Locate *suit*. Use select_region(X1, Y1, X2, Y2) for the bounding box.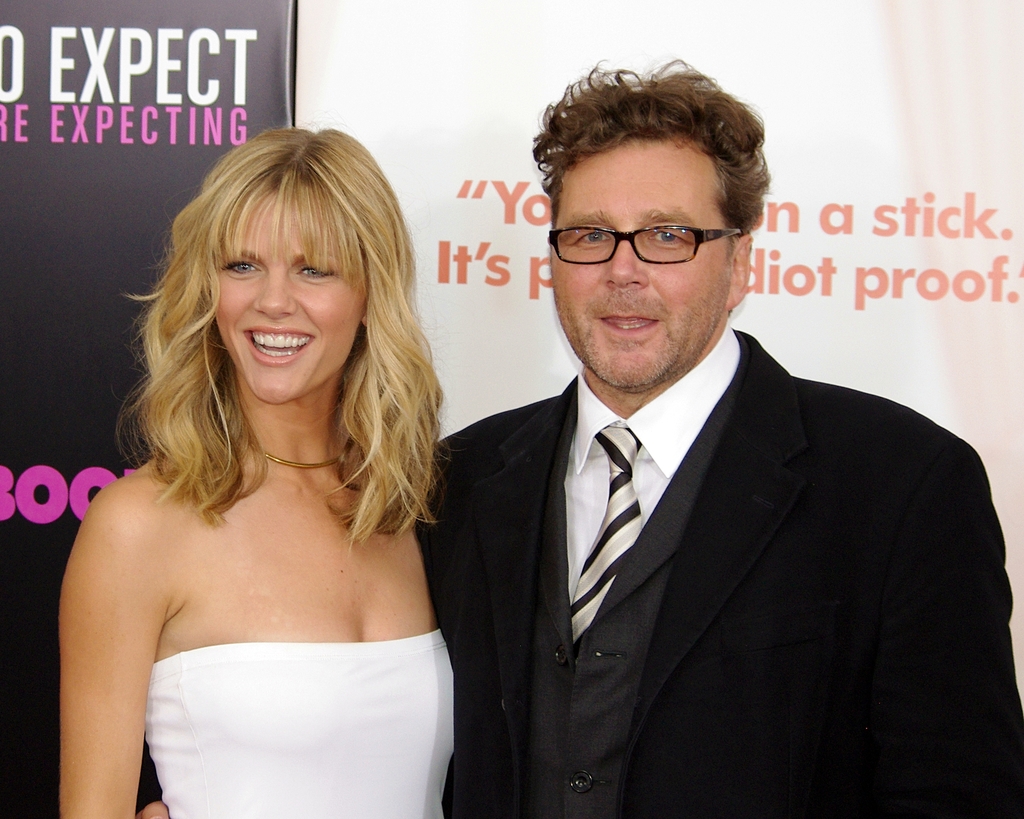
select_region(134, 321, 1017, 818).
